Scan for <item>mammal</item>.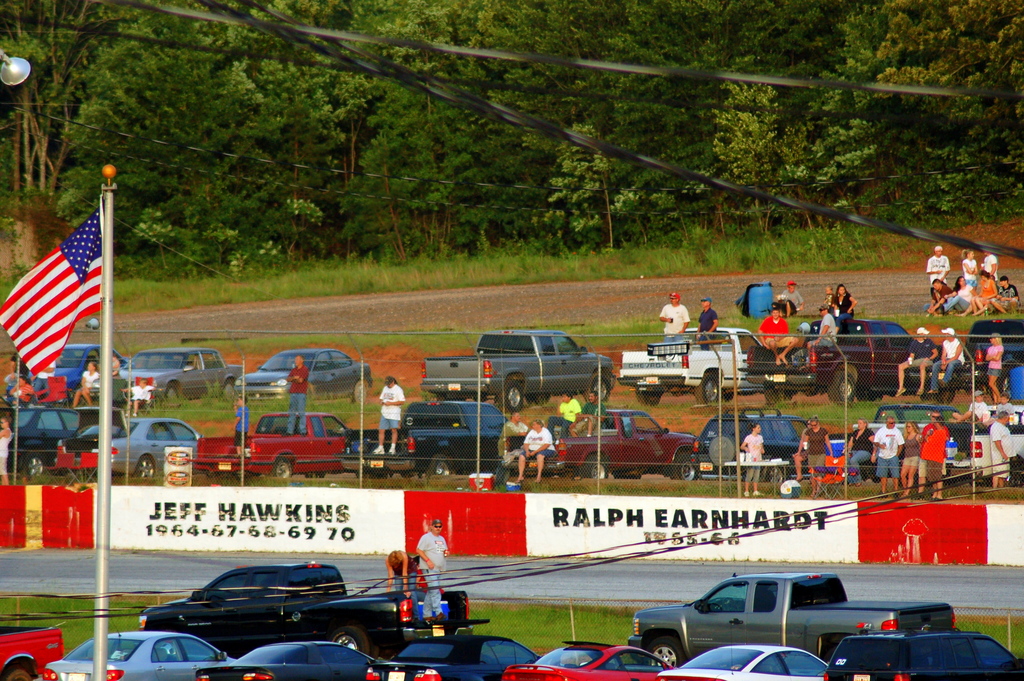
Scan result: left=895, top=324, right=938, bottom=394.
